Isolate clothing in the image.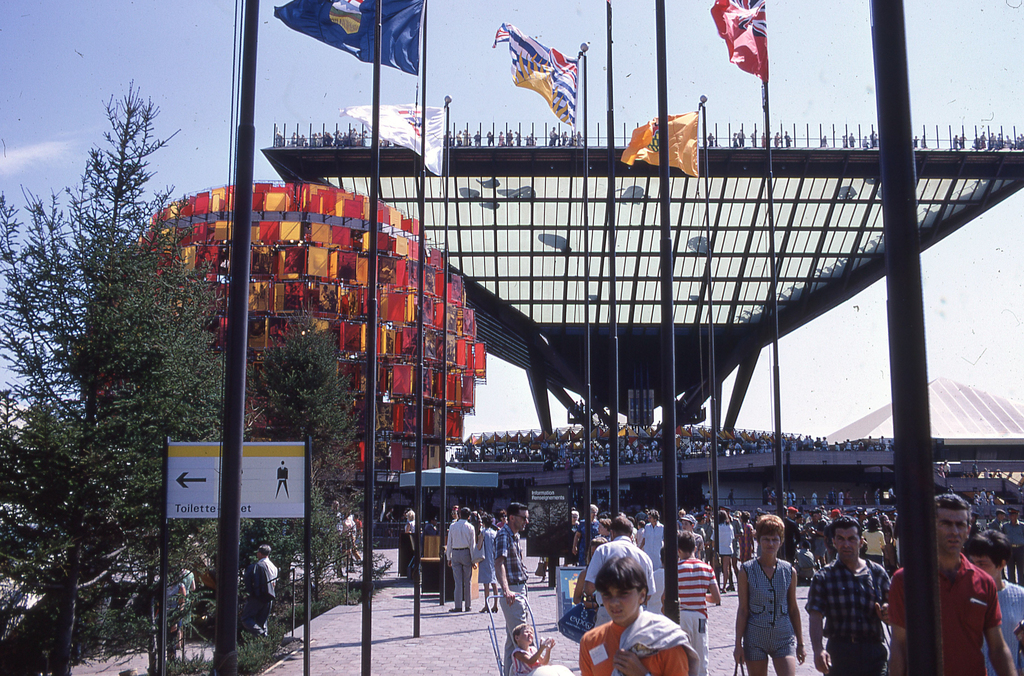
Isolated region: box=[778, 515, 804, 565].
